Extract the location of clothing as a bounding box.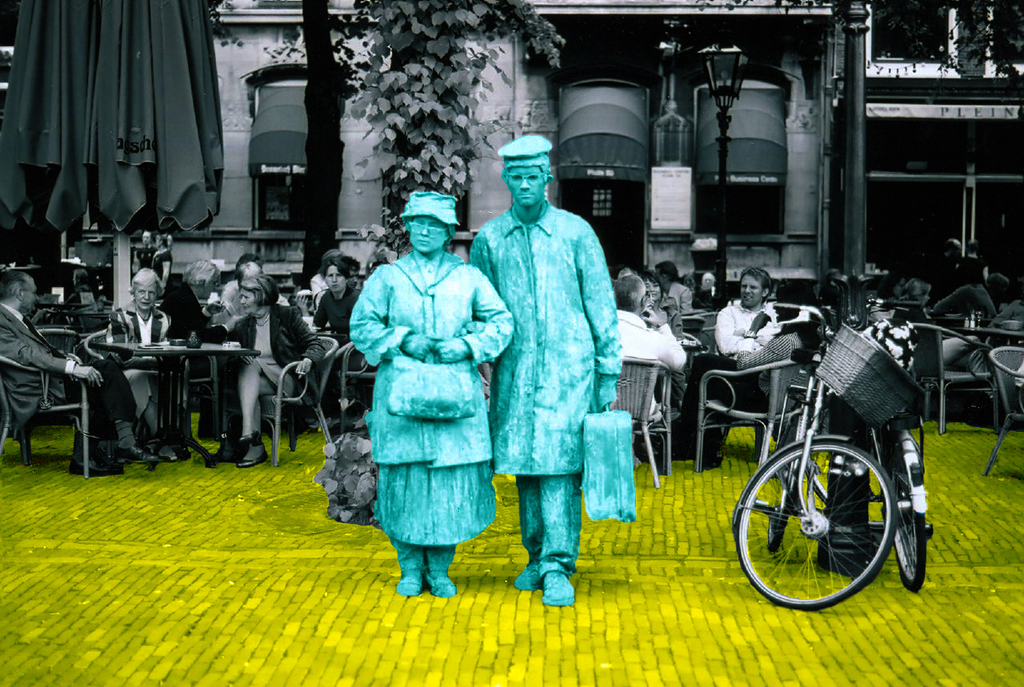
[left=102, top=304, right=179, bottom=415].
